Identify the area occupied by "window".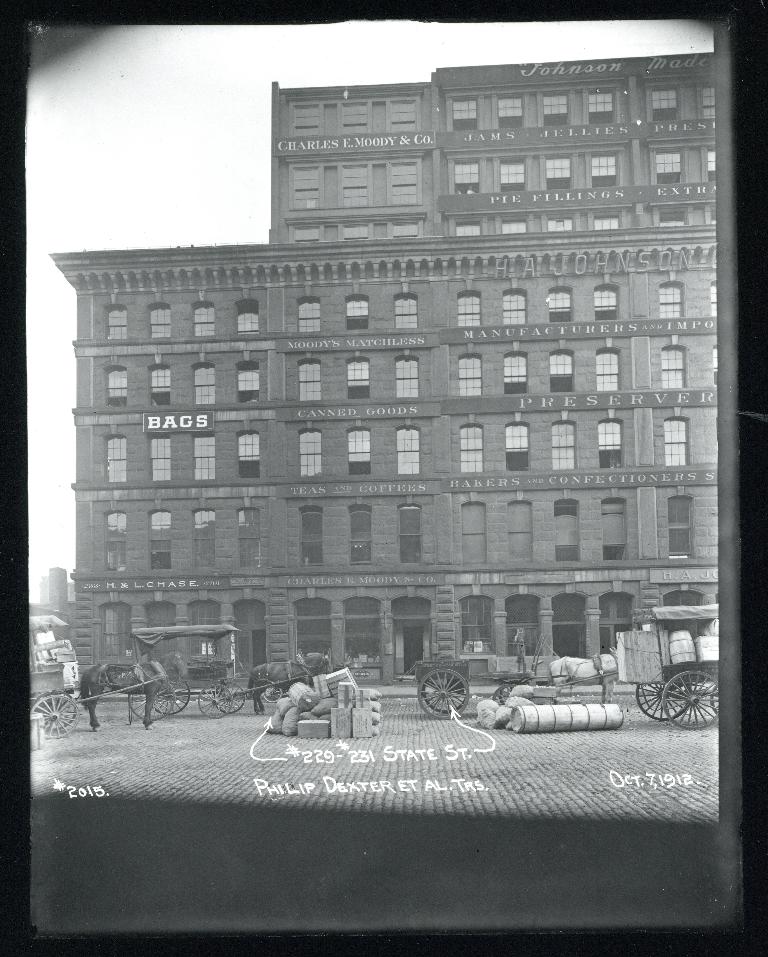
Area: <region>338, 162, 376, 214</region>.
